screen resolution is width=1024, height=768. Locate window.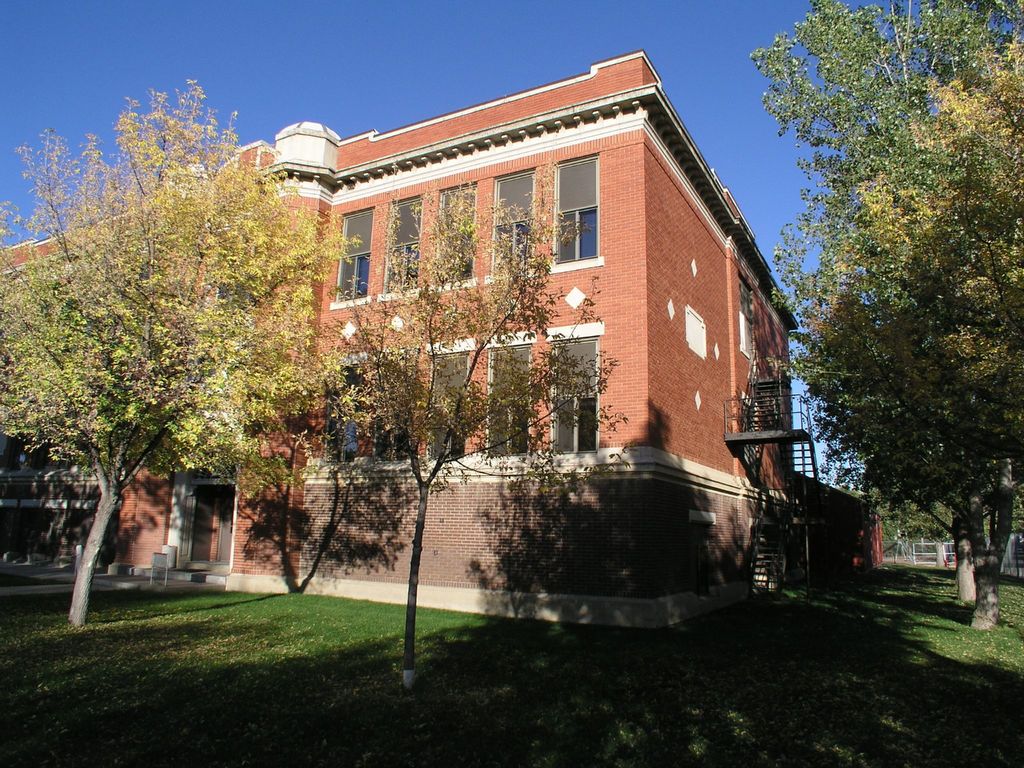
(x1=483, y1=168, x2=538, y2=283).
